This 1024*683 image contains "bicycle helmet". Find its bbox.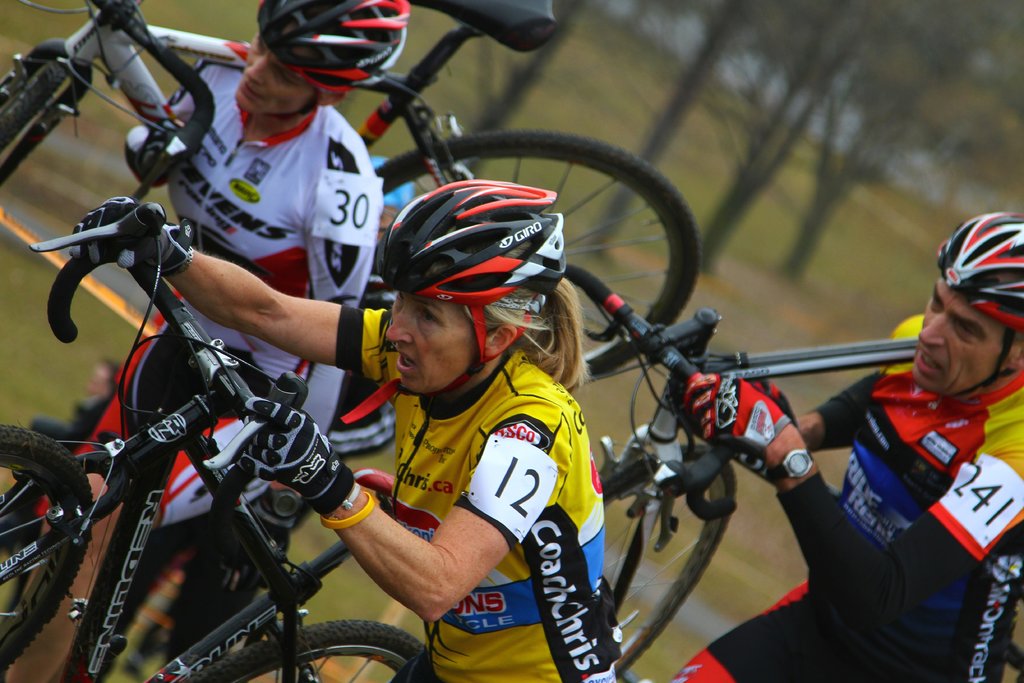
[left=941, top=208, right=1023, bottom=334].
